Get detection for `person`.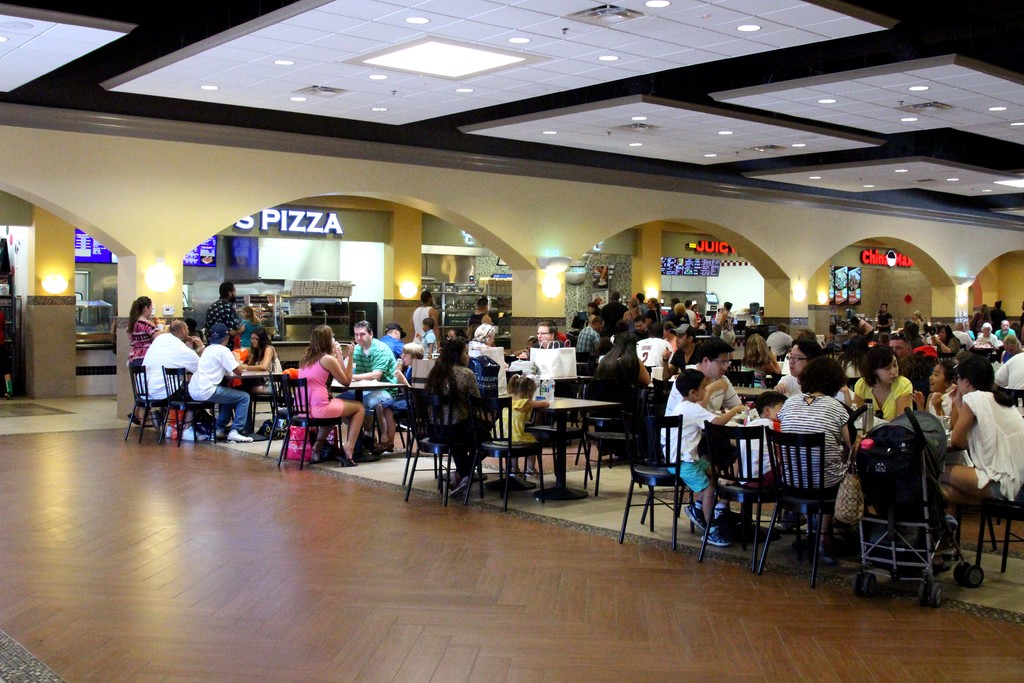
Detection: <region>239, 322, 286, 426</region>.
